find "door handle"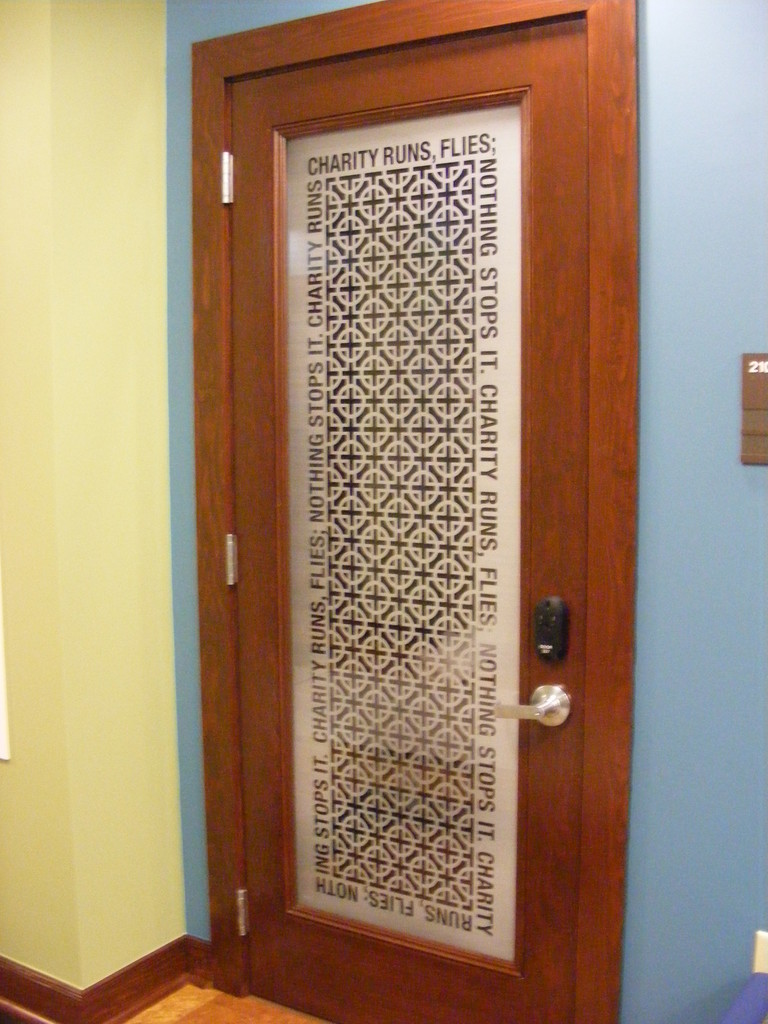
Rect(492, 684, 570, 725)
